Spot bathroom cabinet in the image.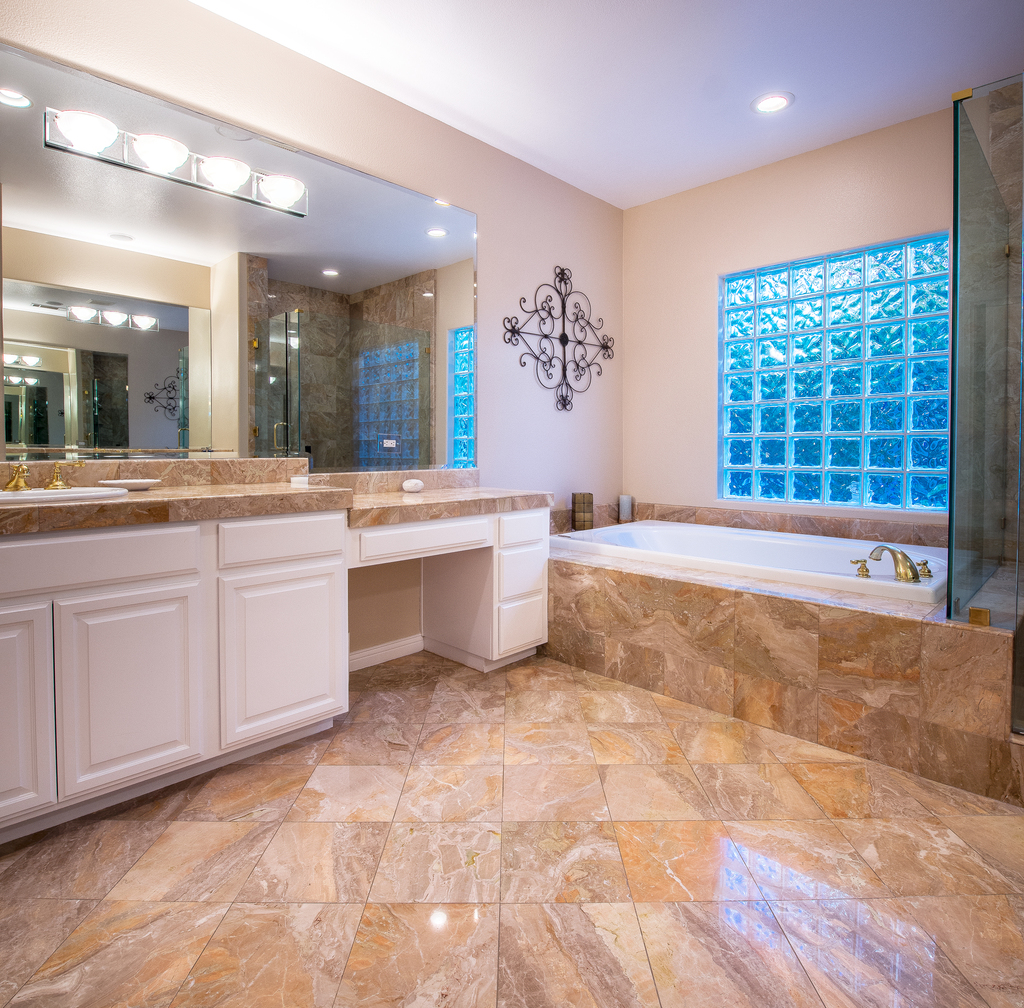
bathroom cabinet found at (0,487,575,858).
